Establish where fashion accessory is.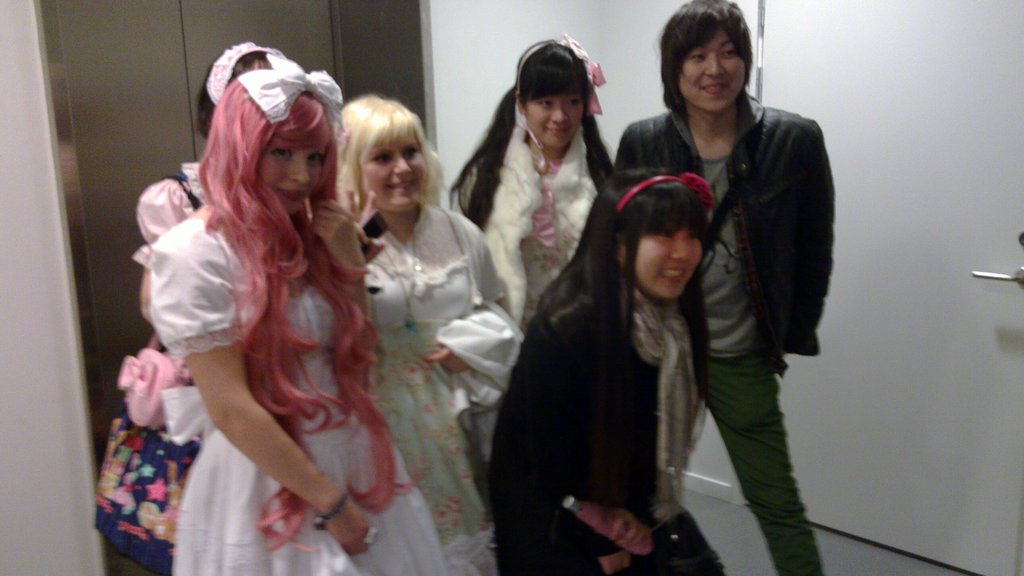
Established at [x1=236, y1=53, x2=343, y2=136].
